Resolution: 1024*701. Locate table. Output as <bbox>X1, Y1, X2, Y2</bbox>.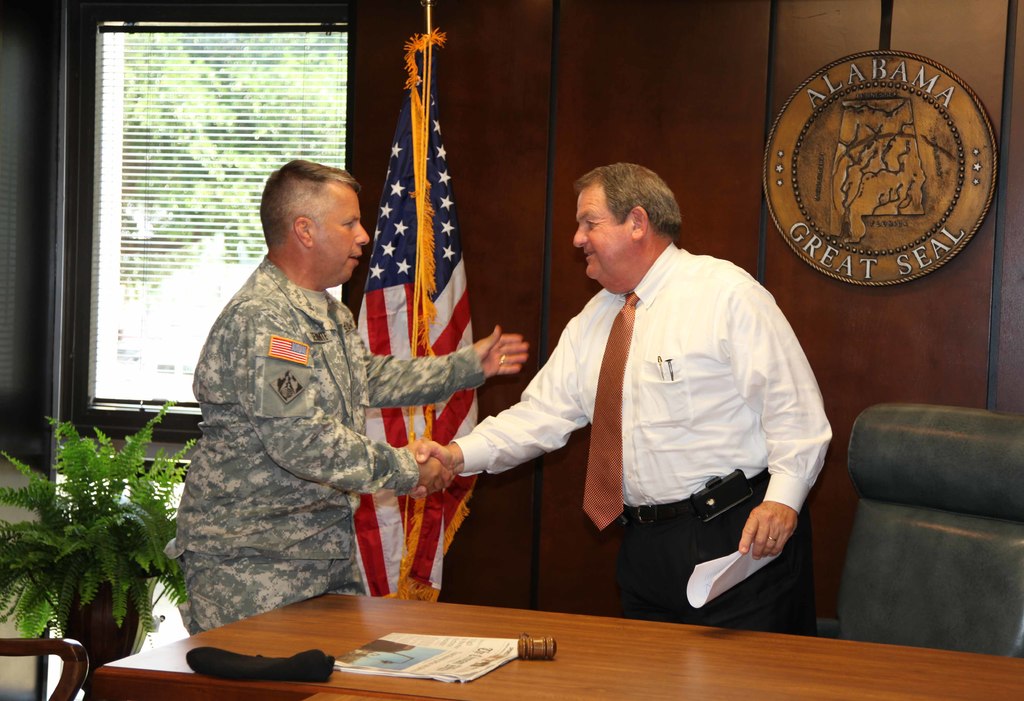
<bbox>84, 590, 1023, 700</bbox>.
